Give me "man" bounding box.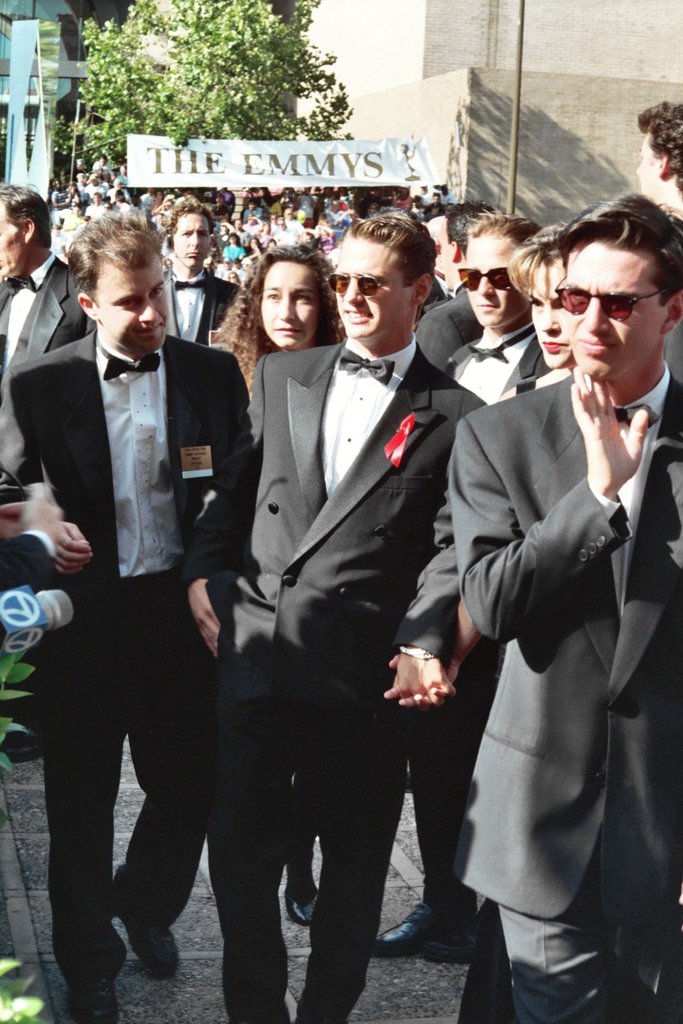
[x1=0, y1=217, x2=255, y2=1023].
